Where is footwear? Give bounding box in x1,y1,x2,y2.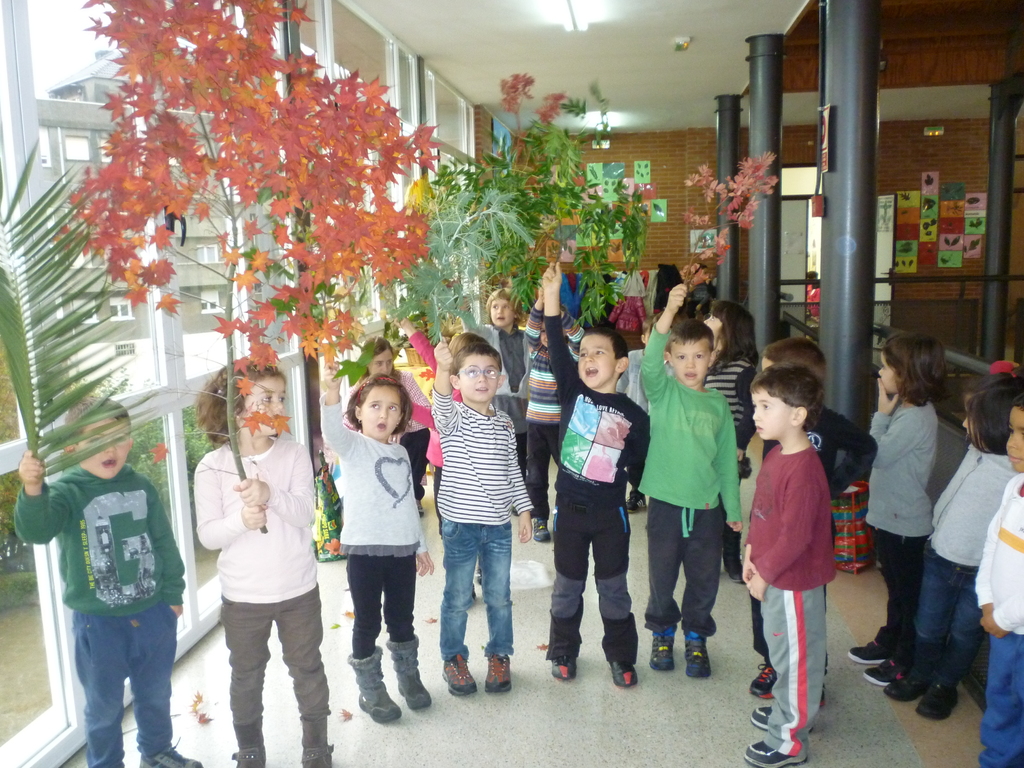
749,701,771,732.
